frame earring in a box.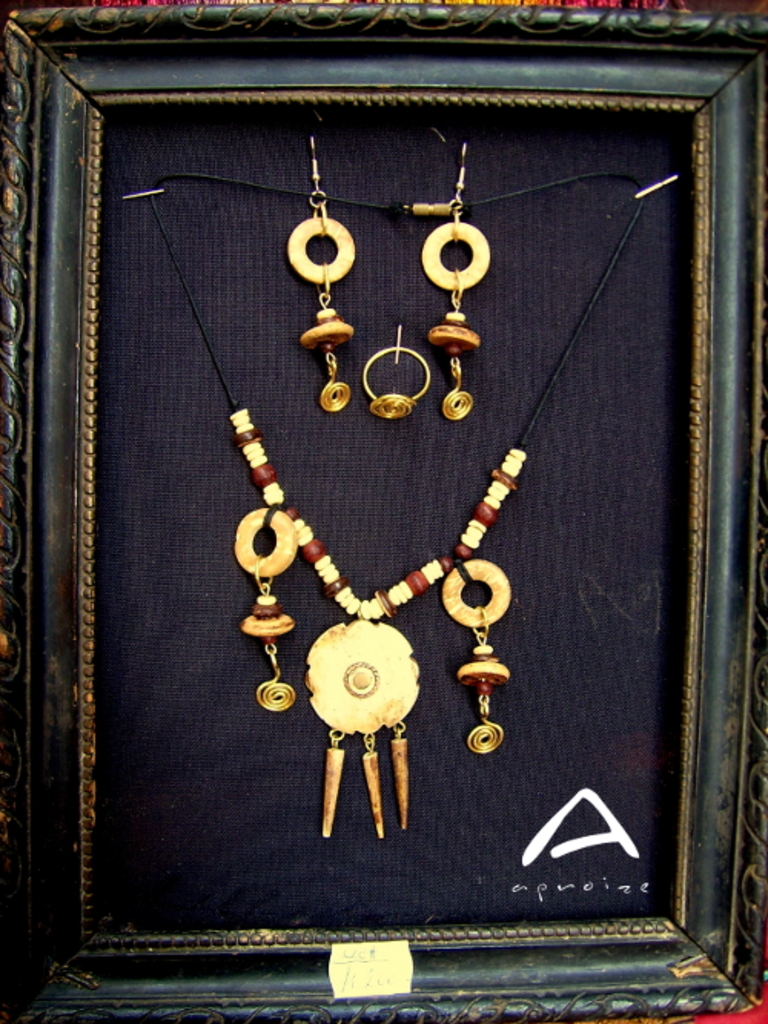
<bbox>424, 135, 493, 427</bbox>.
